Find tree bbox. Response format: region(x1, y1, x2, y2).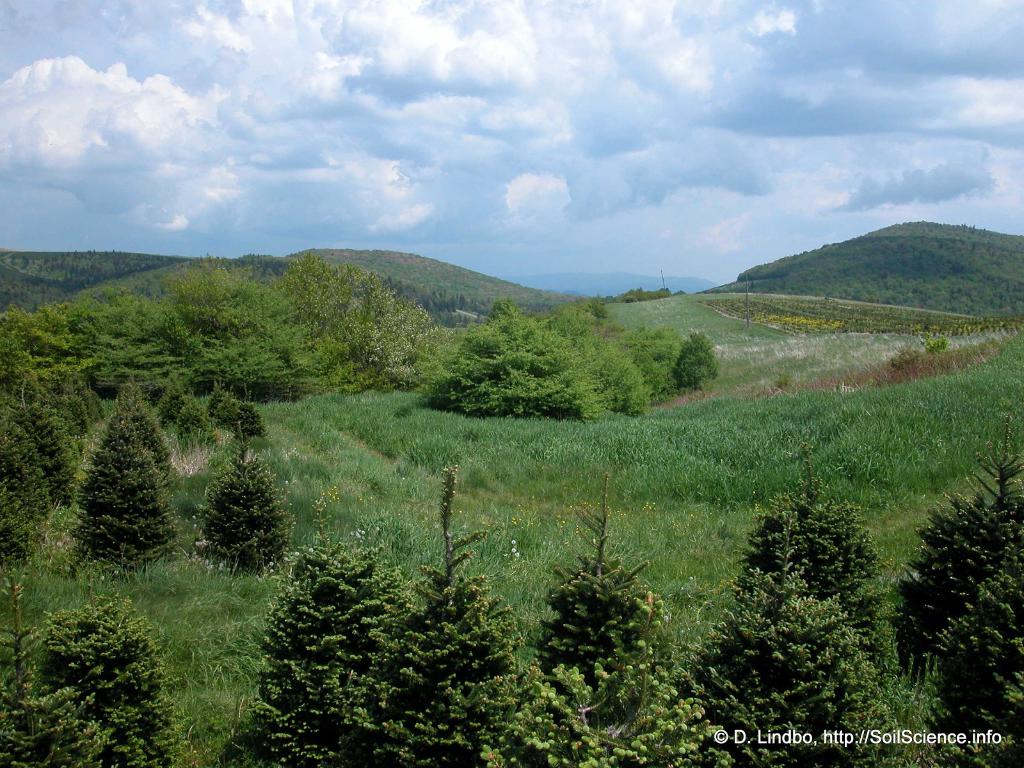
region(479, 471, 732, 767).
